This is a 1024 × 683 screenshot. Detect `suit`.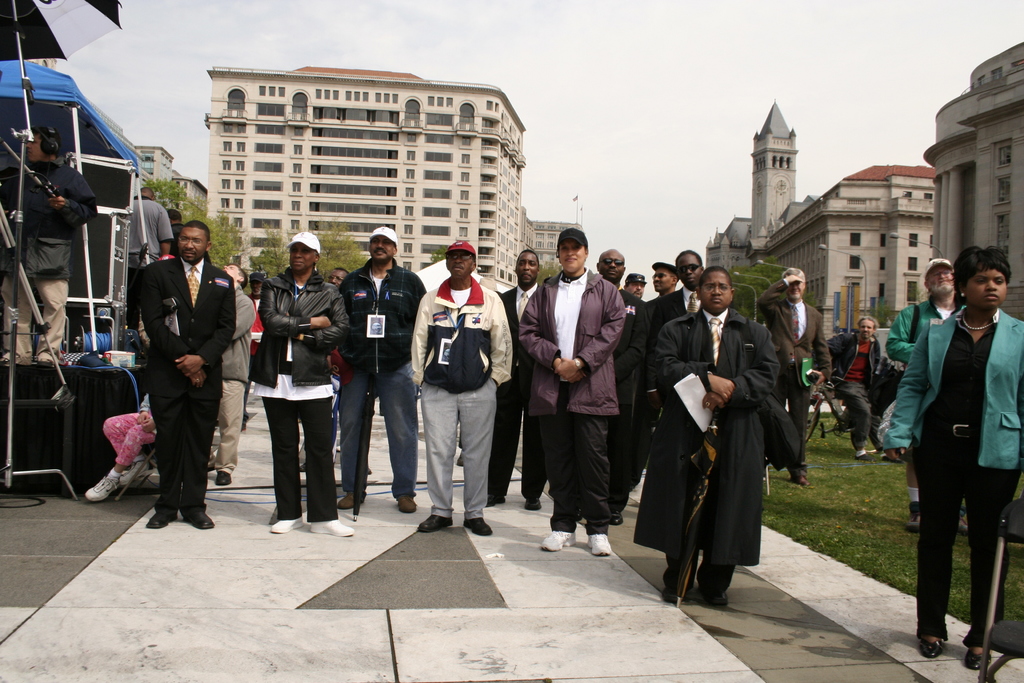
648, 291, 684, 341.
